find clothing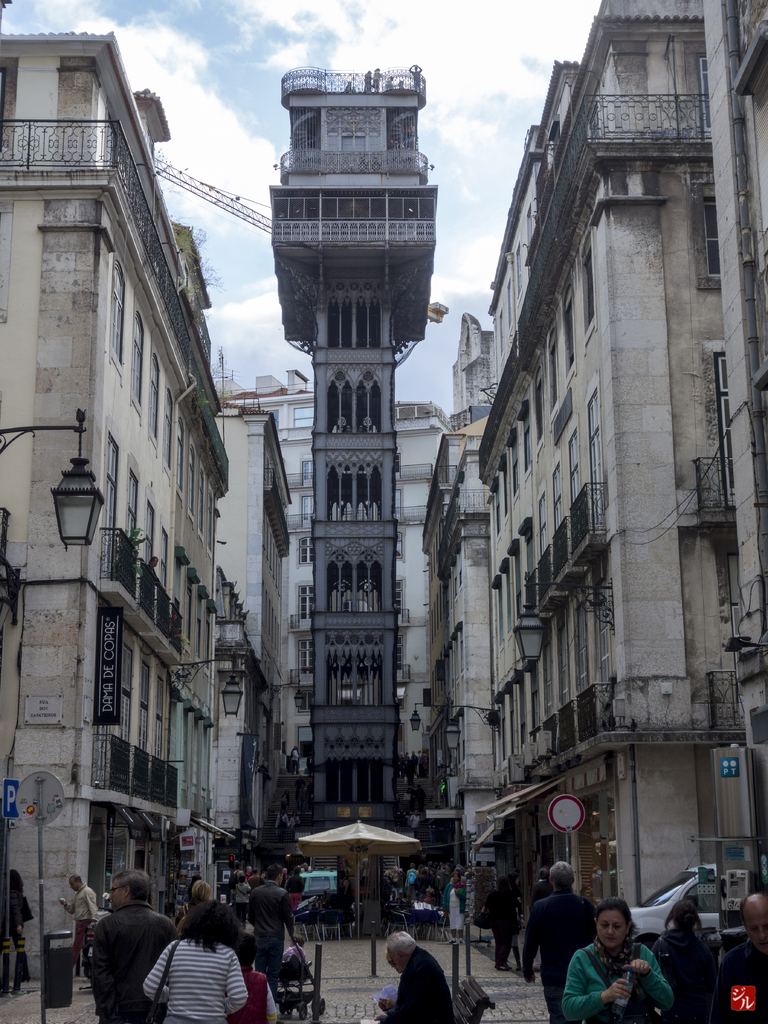
region(91, 902, 168, 1023)
